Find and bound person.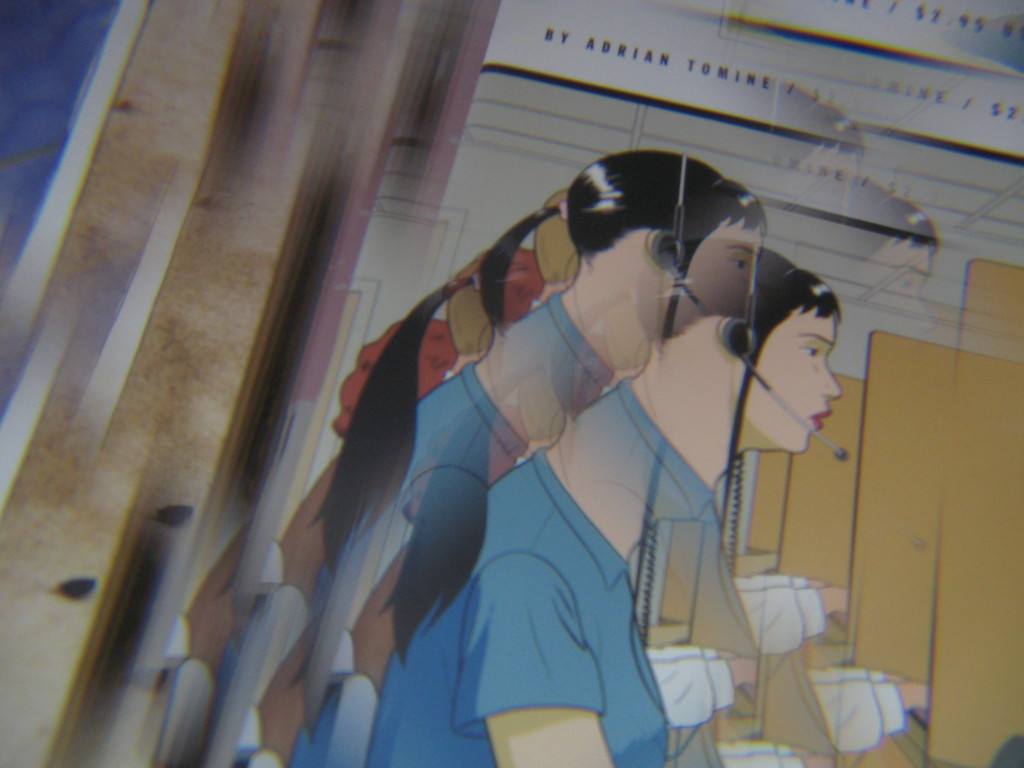
Bound: bbox(367, 248, 847, 766).
